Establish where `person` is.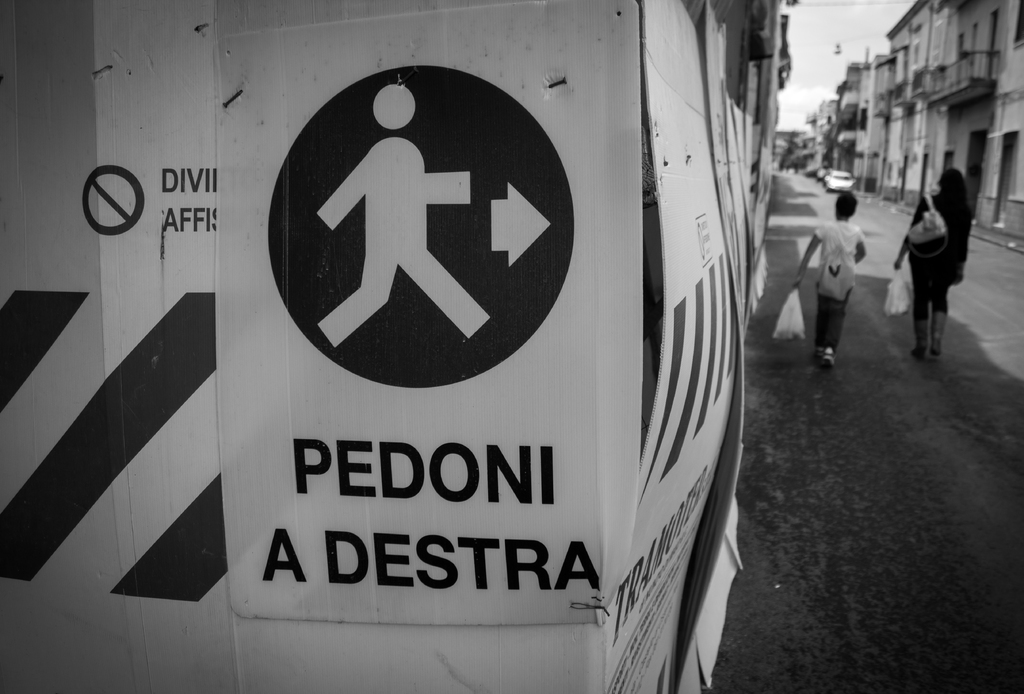
Established at 893:166:972:355.
